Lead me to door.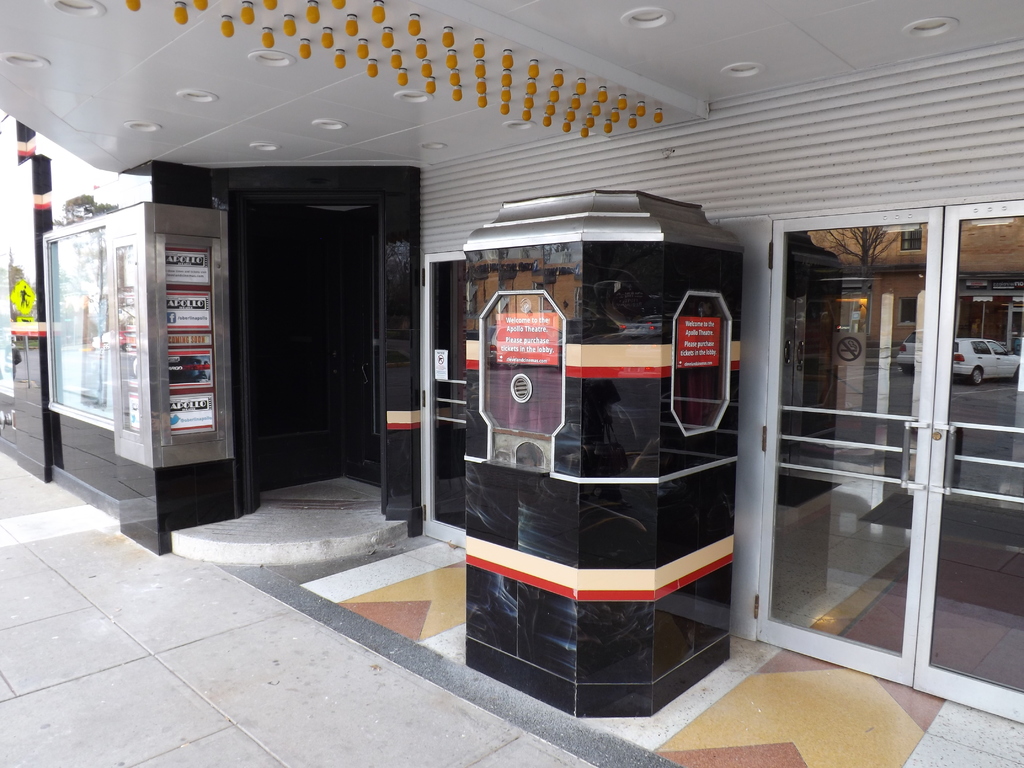
Lead to BBox(730, 191, 1023, 721).
